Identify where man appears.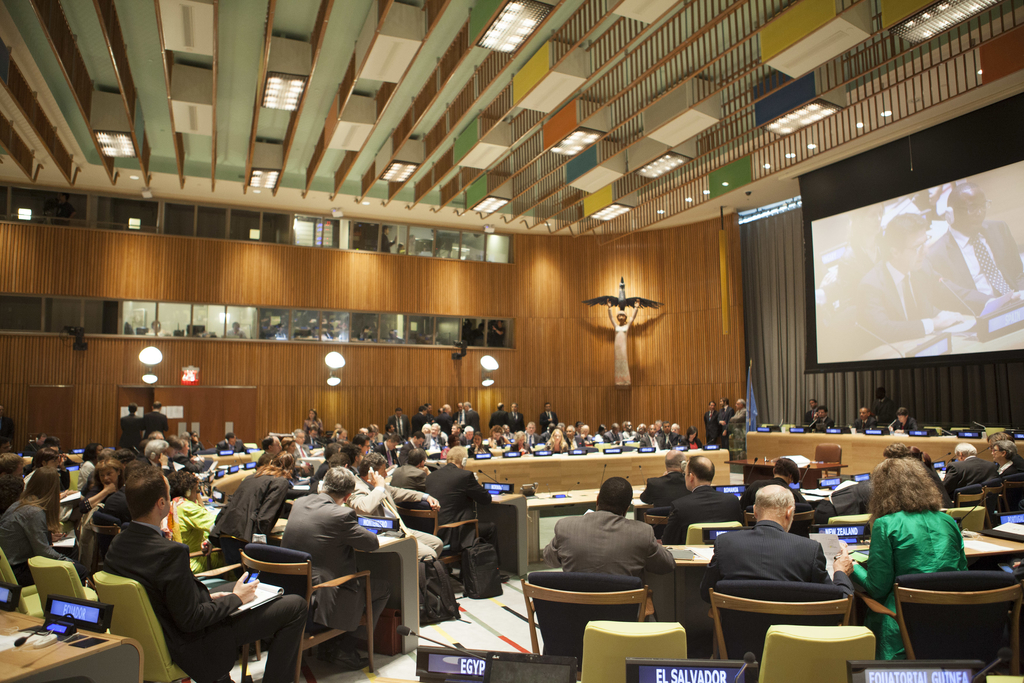
Appears at crop(938, 440, 999, 497).
